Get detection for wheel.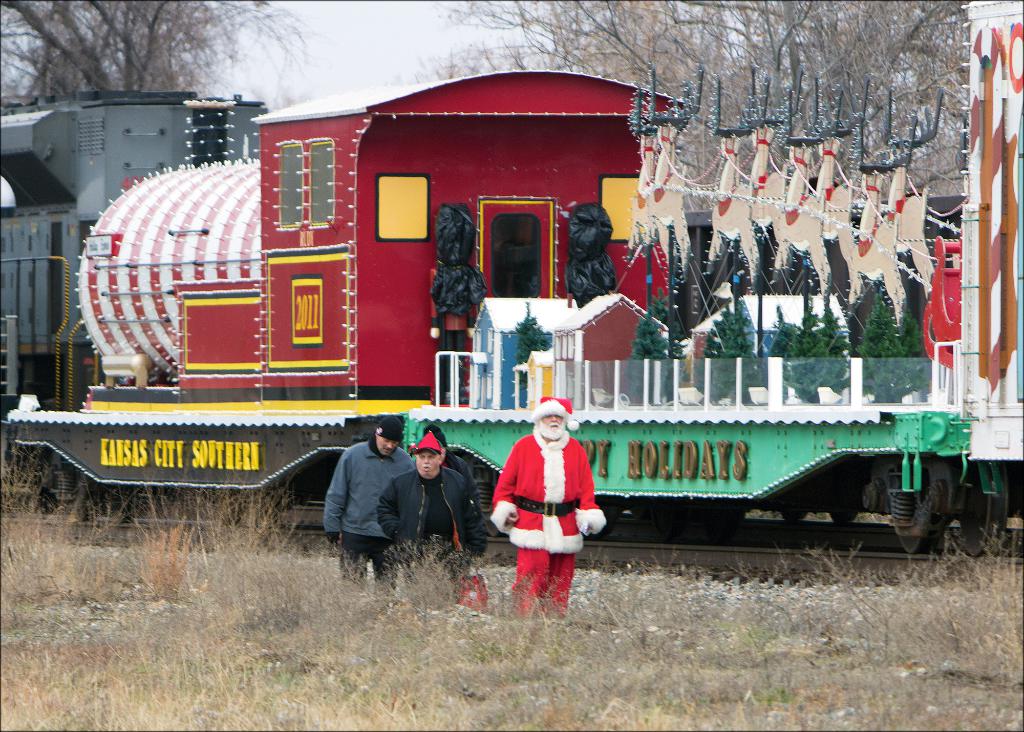
Detection: 955,473,1011,557.
